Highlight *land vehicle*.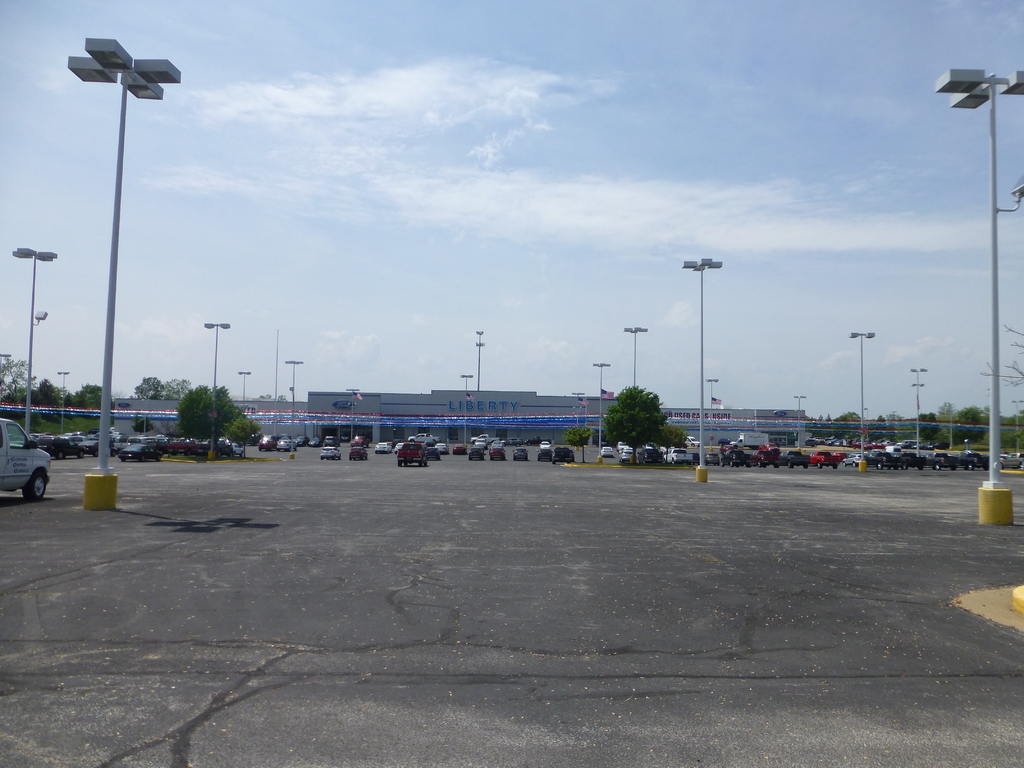
Highlighted region: left=506, top=440, right=522, bottom=441.
